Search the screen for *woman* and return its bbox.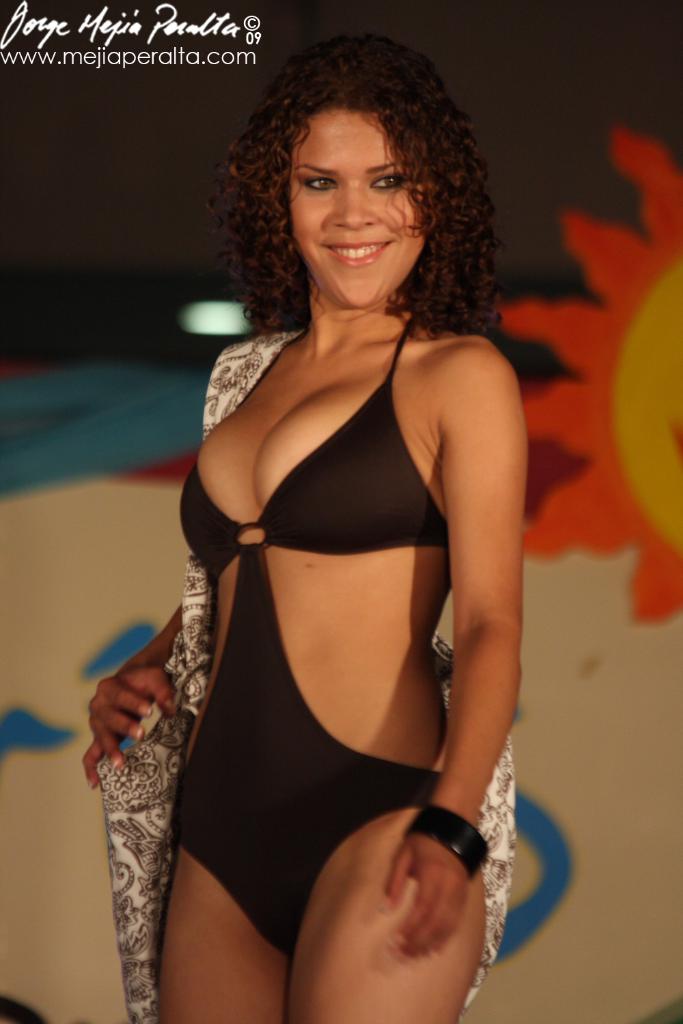
Found: [x1=81, y1=29, x2=518, y2=1023].
